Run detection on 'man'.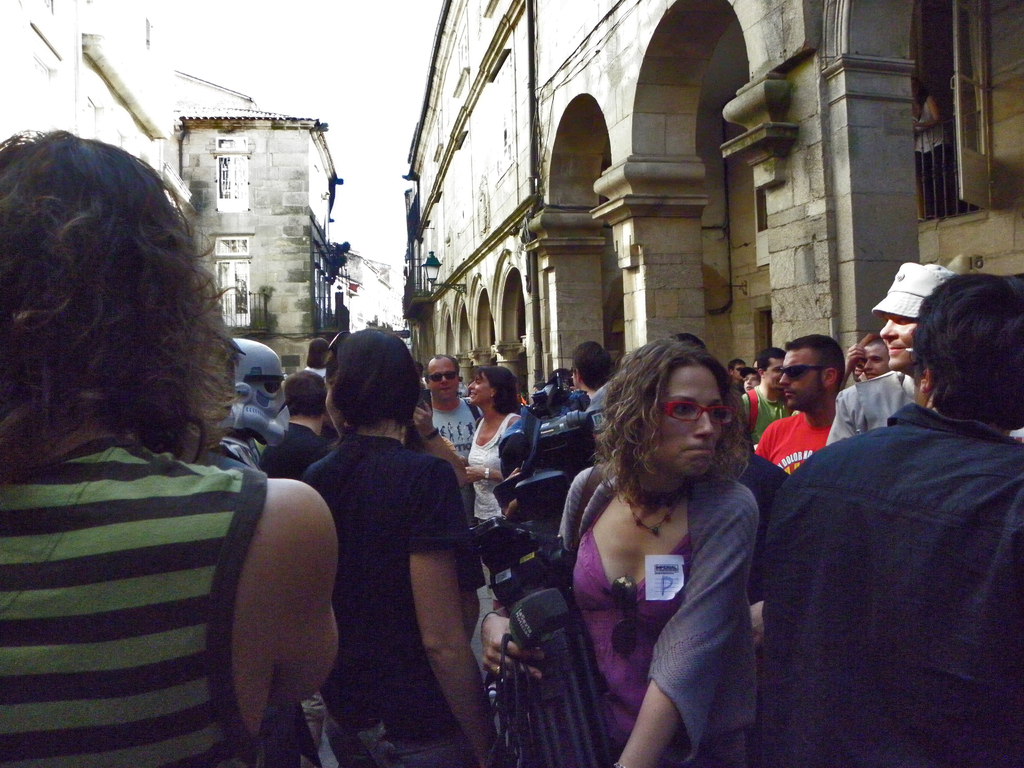
Result: (262, 375, 330, 486).
